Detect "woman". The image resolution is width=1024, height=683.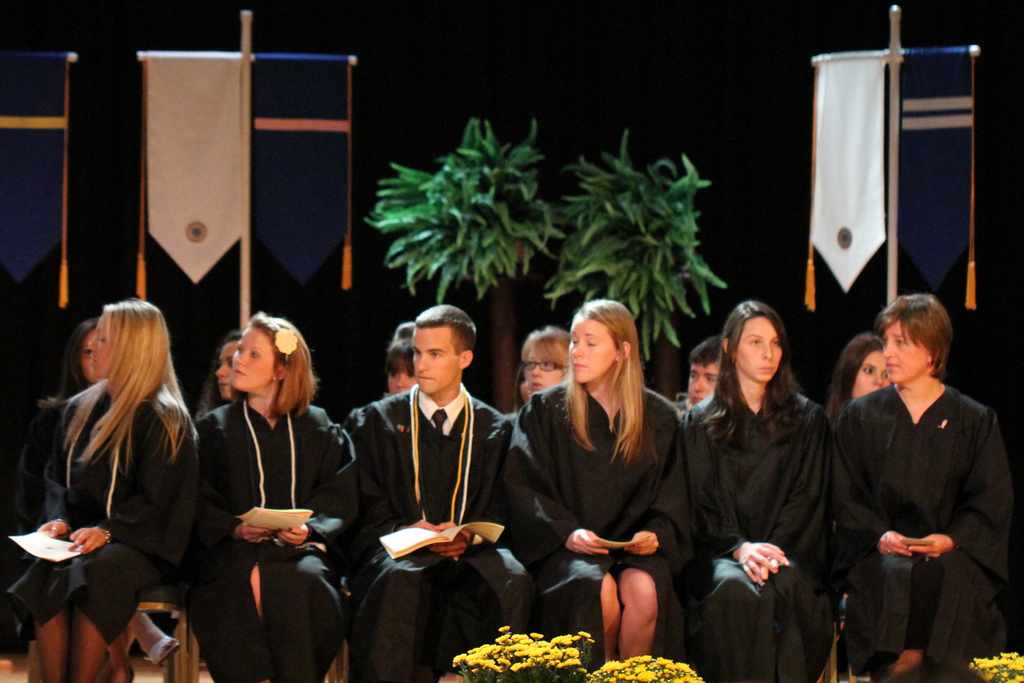
pyautogui.locateOnScreen(837, 290, 1015, 682).
